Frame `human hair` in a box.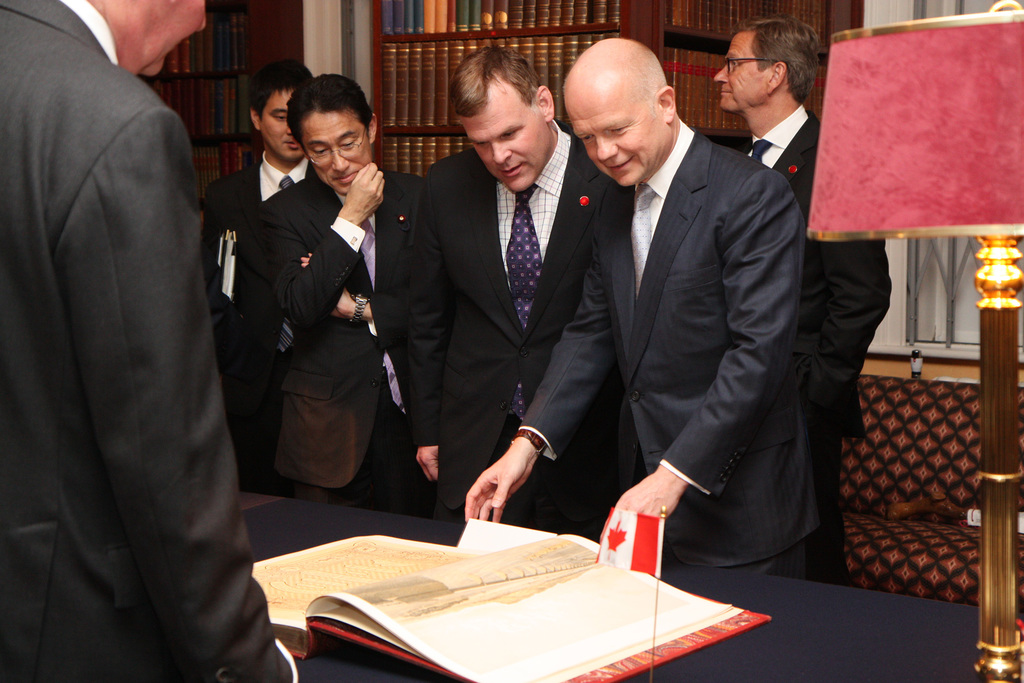
[635, 53, 671, 123].
